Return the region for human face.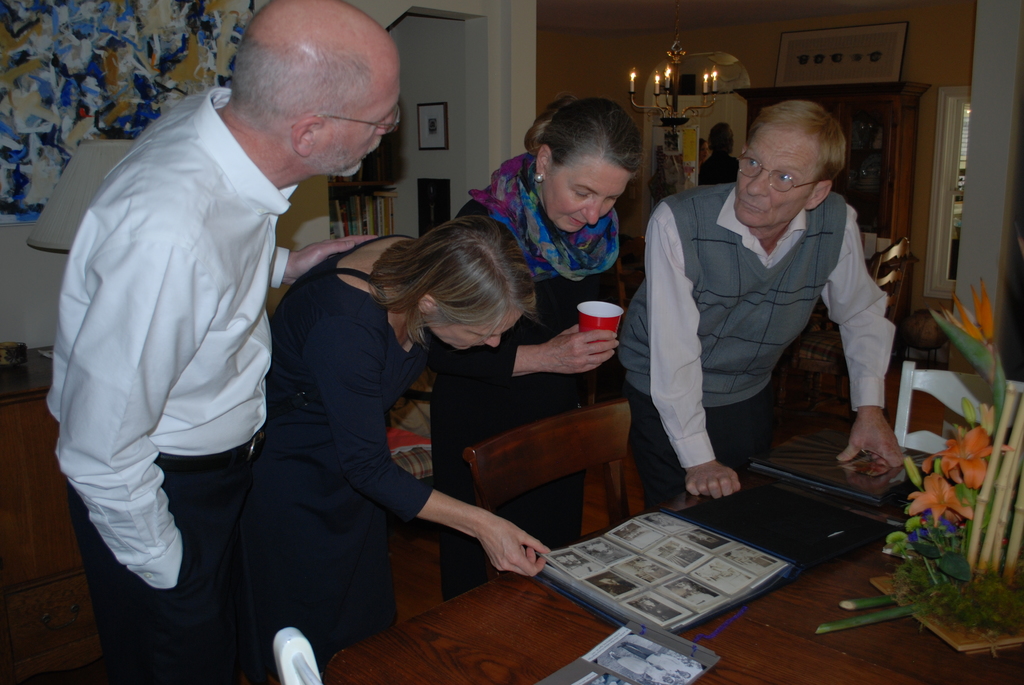
323/52/400/177.
